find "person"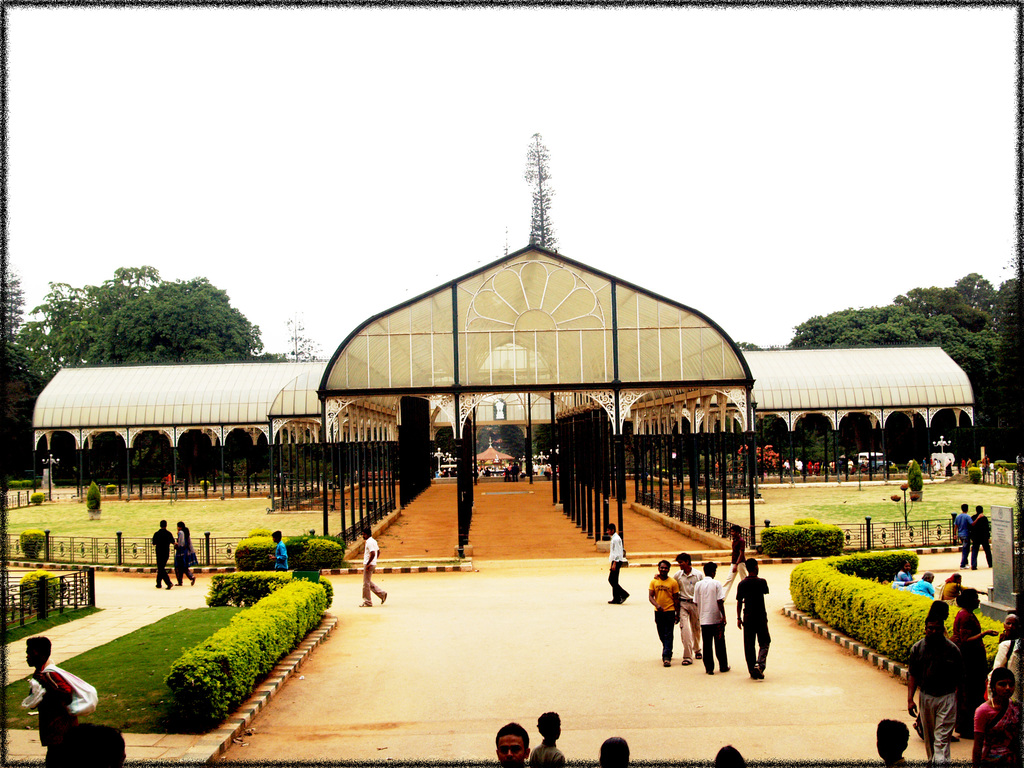
(x1=994, y1=612, x2=1023, y2=673)
